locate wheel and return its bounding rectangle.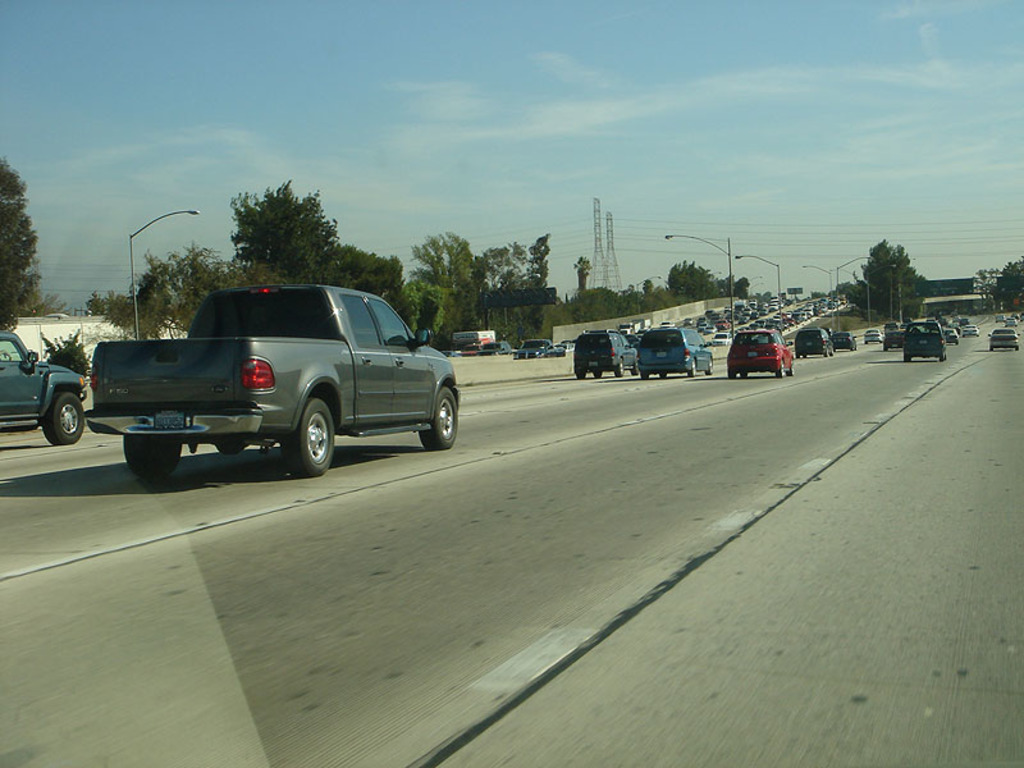
(left=902, top=355, right=911, bottom=361).
